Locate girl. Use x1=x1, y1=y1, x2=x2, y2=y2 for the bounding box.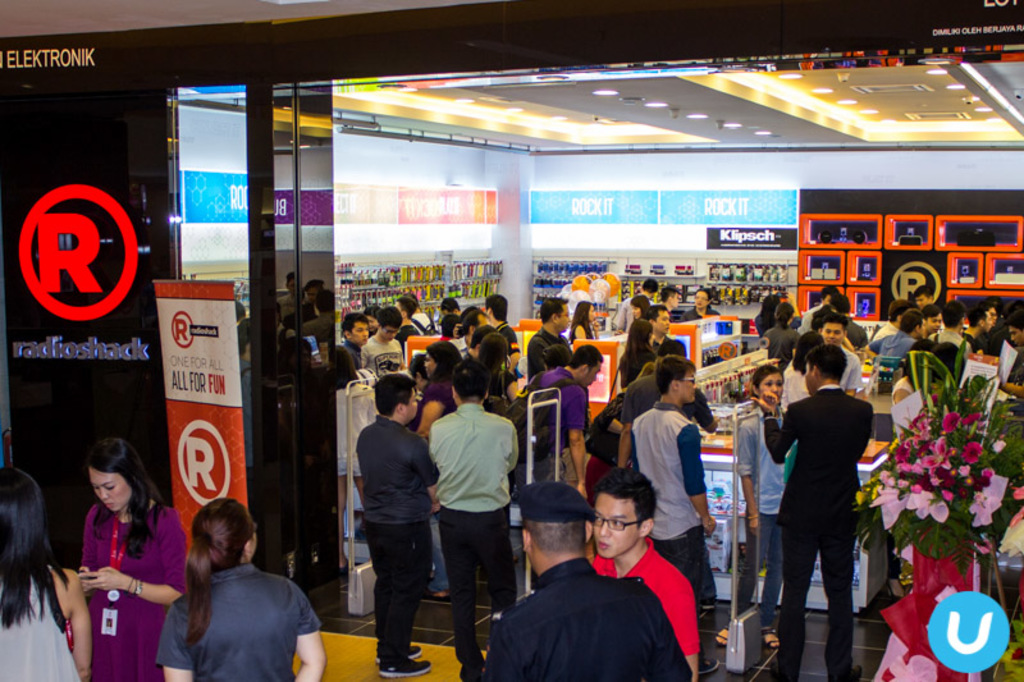
x1=81, y1=431, x2=184, y2=681.
